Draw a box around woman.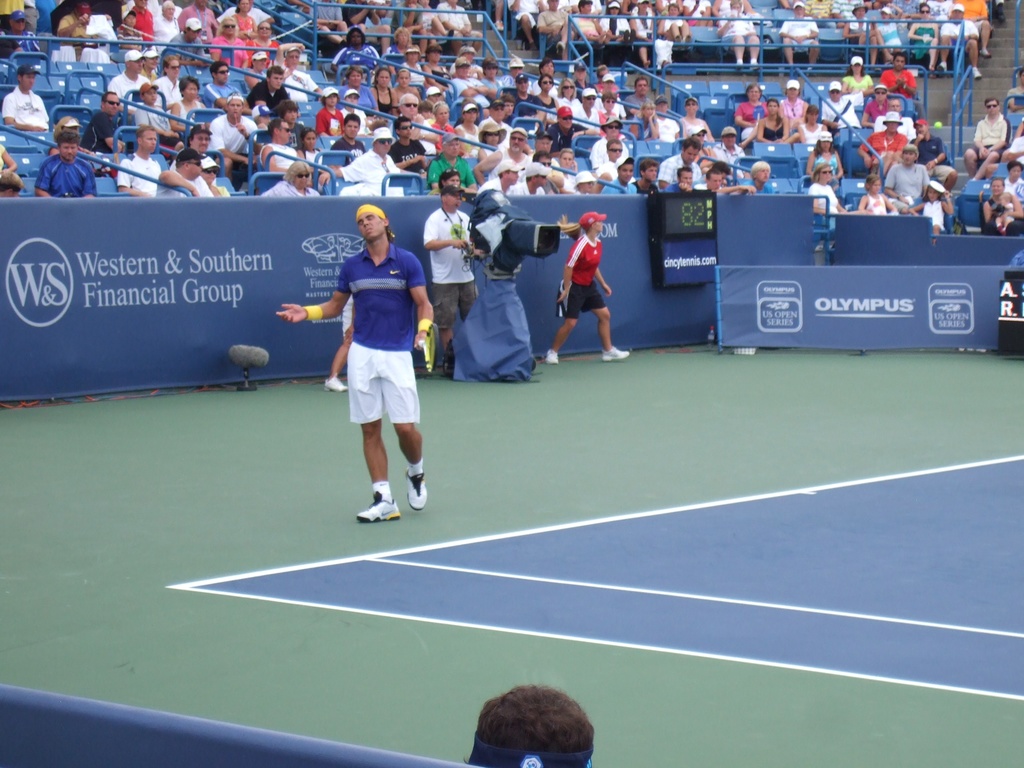
select_region(808, 165, 853, 220).
